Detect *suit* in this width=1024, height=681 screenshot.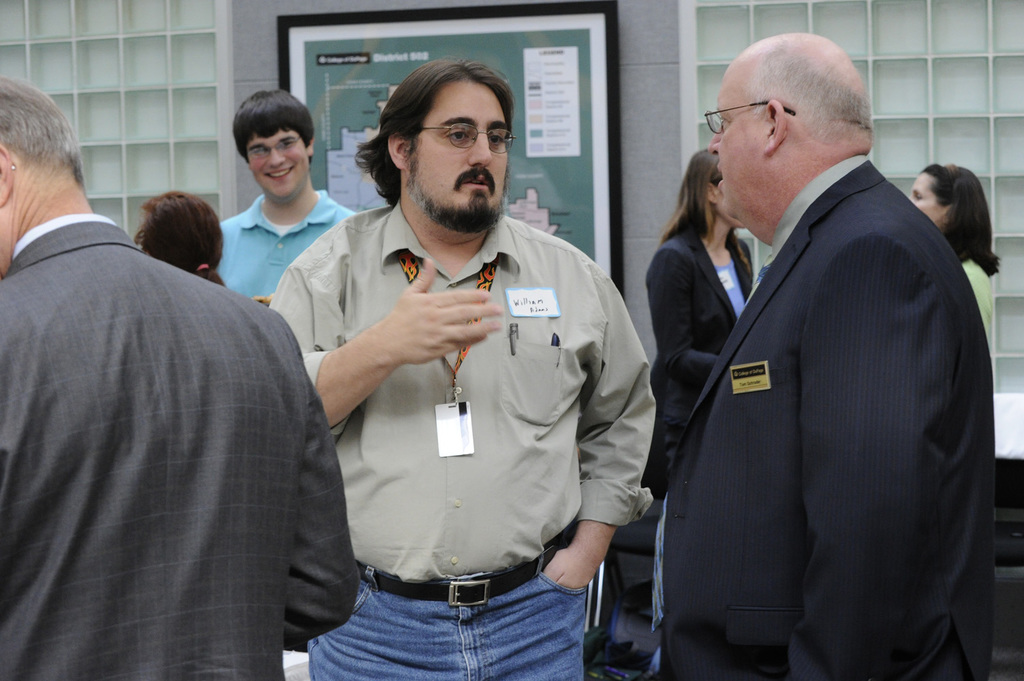
Detection: 649, 226, 754, 488.
